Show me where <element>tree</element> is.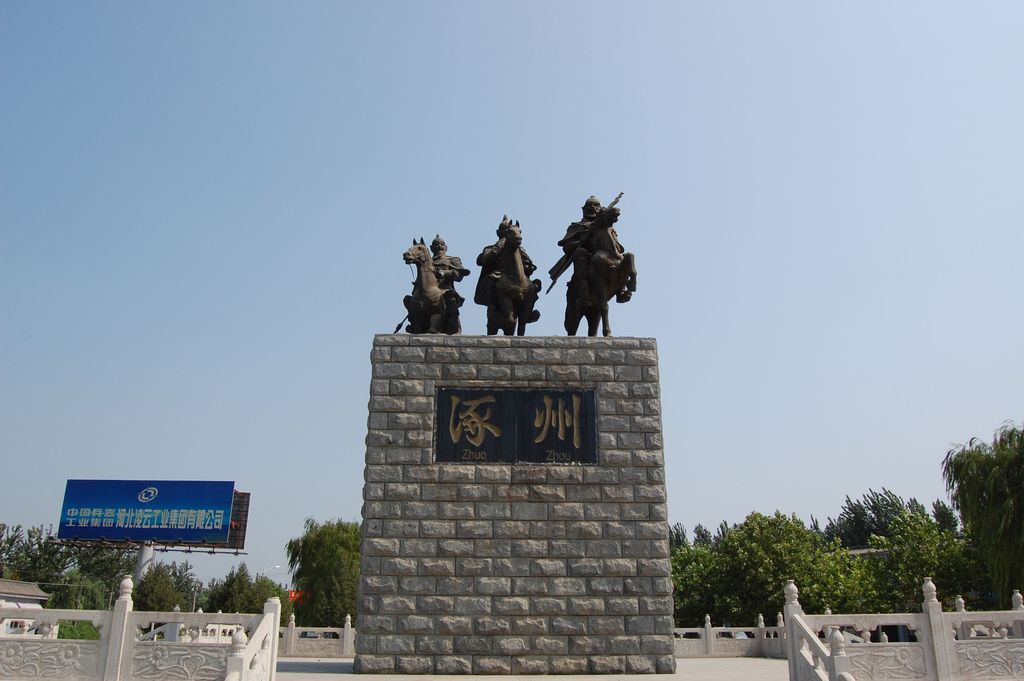
<element>tree</element> is at (270,526,352,625).
